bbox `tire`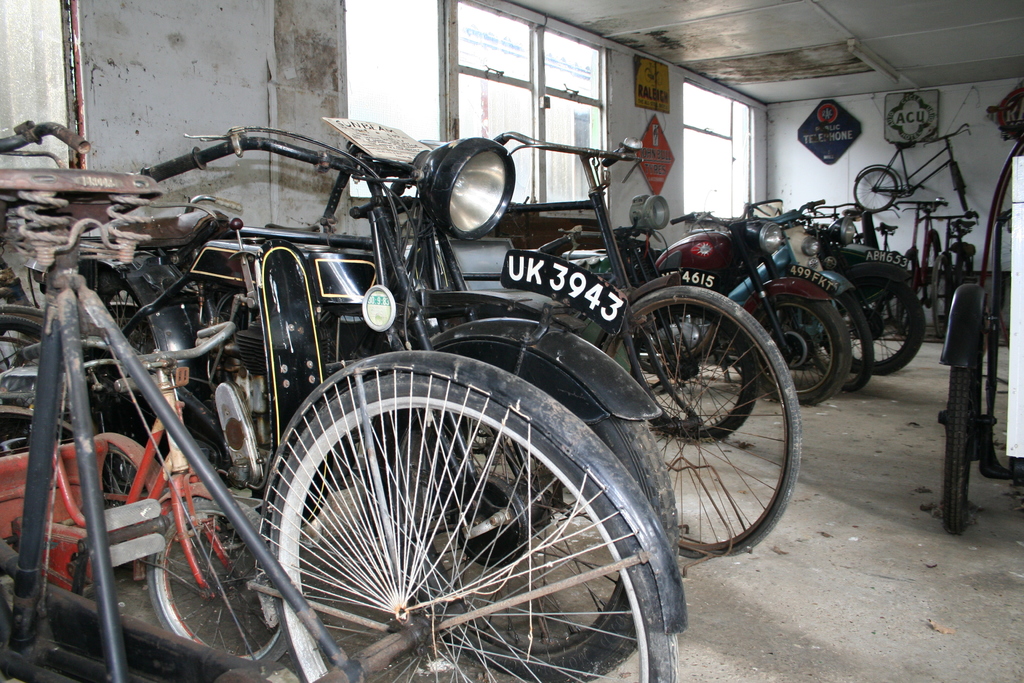
[854, 167, 897, 213]
